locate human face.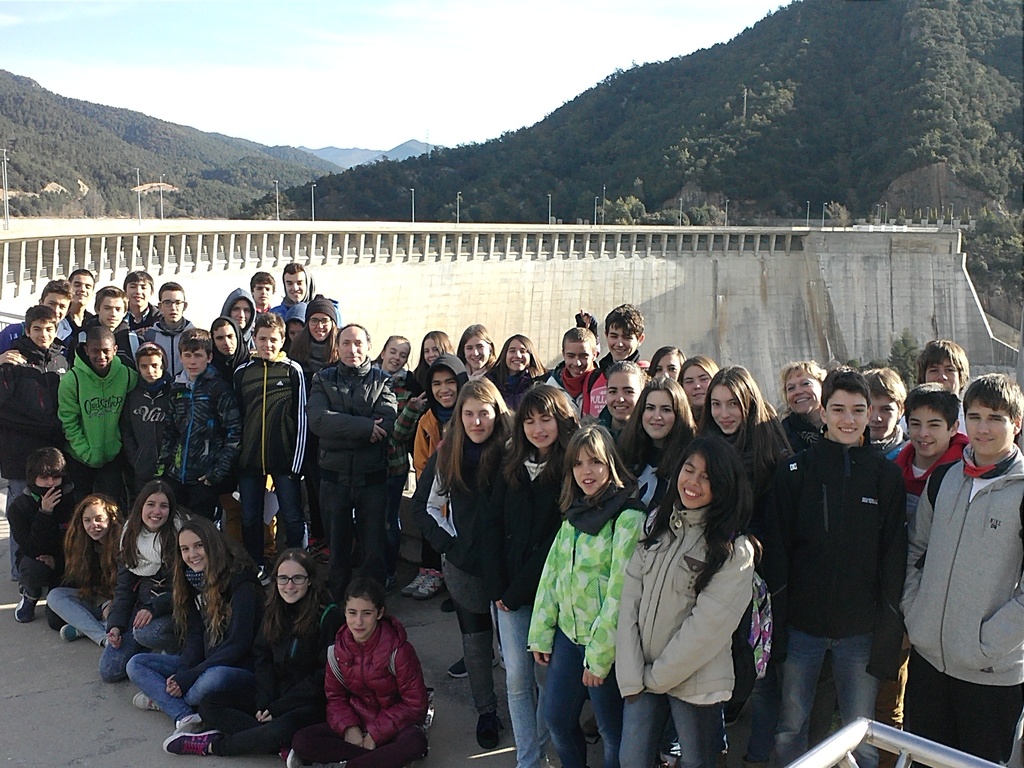
Bounding box: 428,371,461,406.
